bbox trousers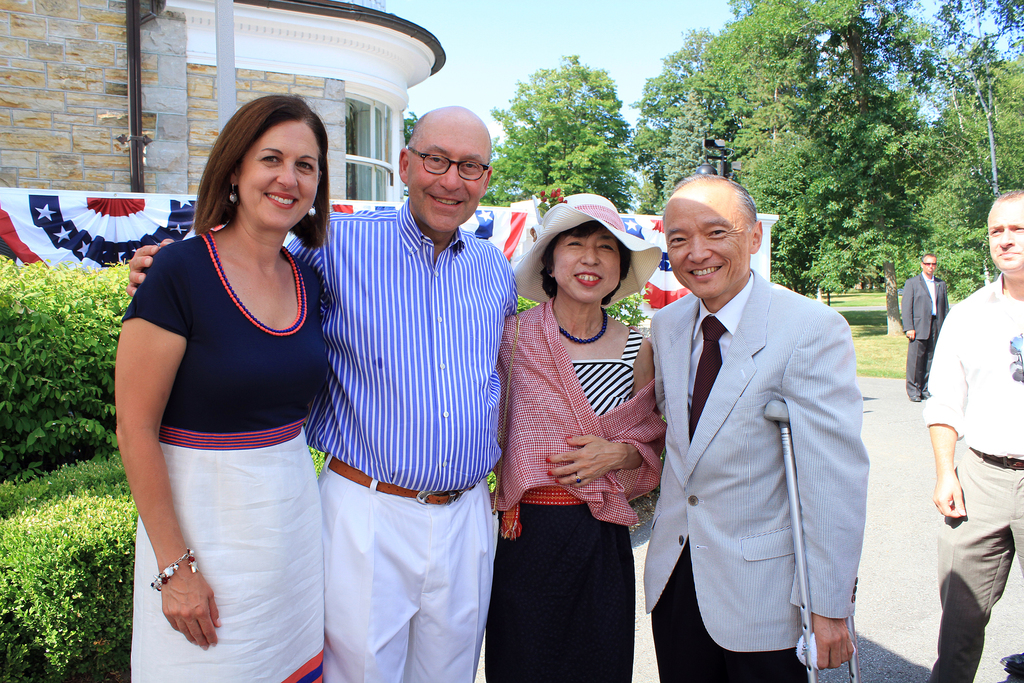
[left=906, top=318, right=938, bottom=393]
